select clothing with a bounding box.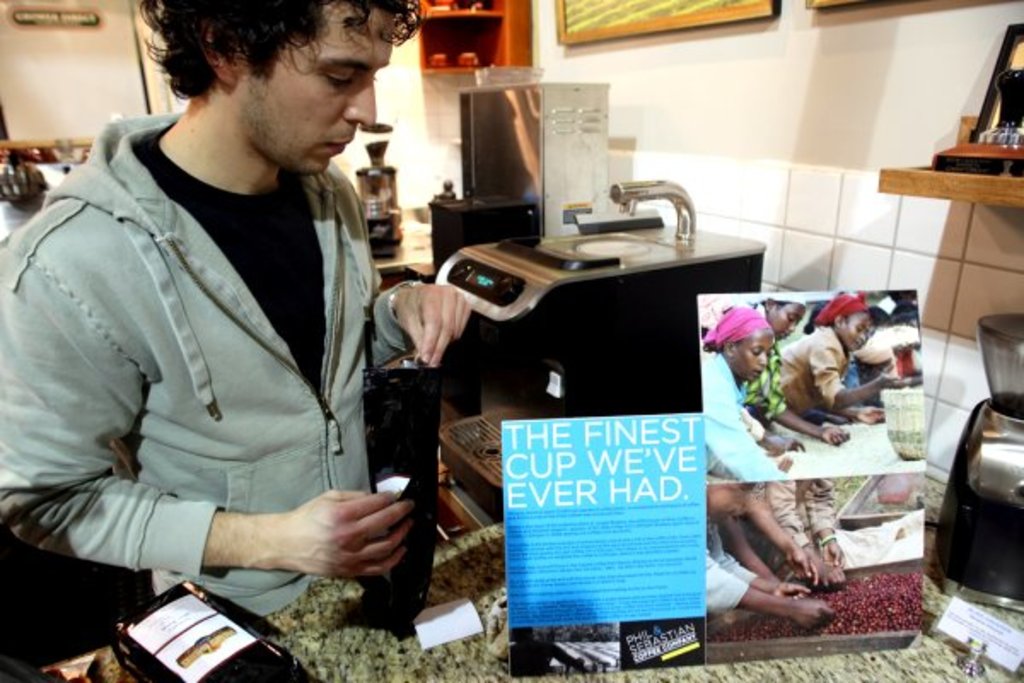
left=705, top=517, right=759, bottom=618.
